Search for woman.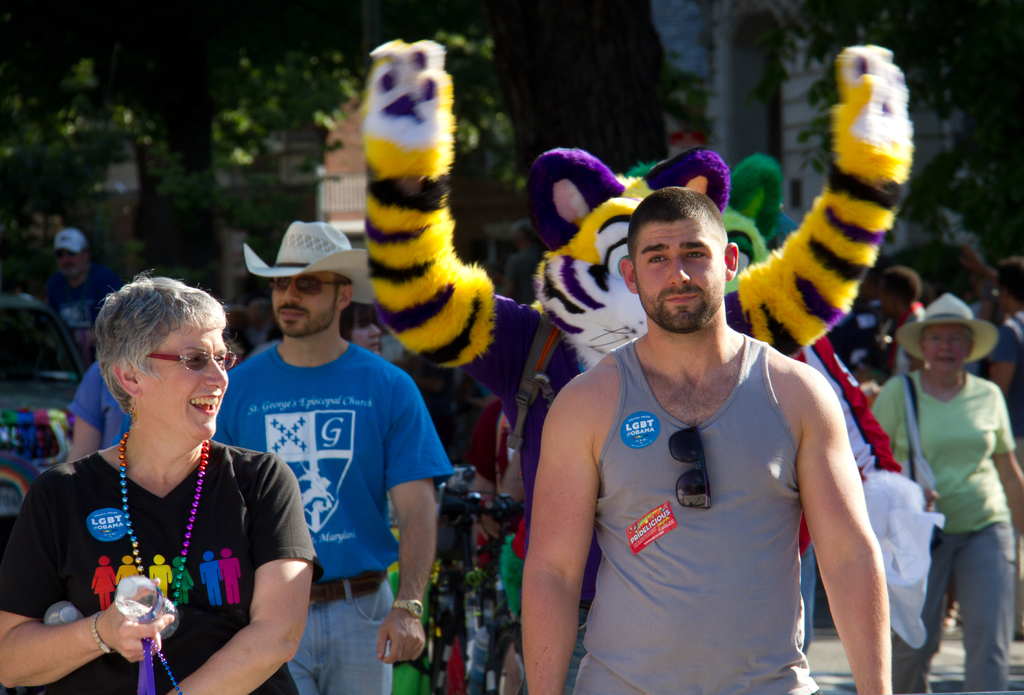
Found at select_region(28, 272, 295, 694).
